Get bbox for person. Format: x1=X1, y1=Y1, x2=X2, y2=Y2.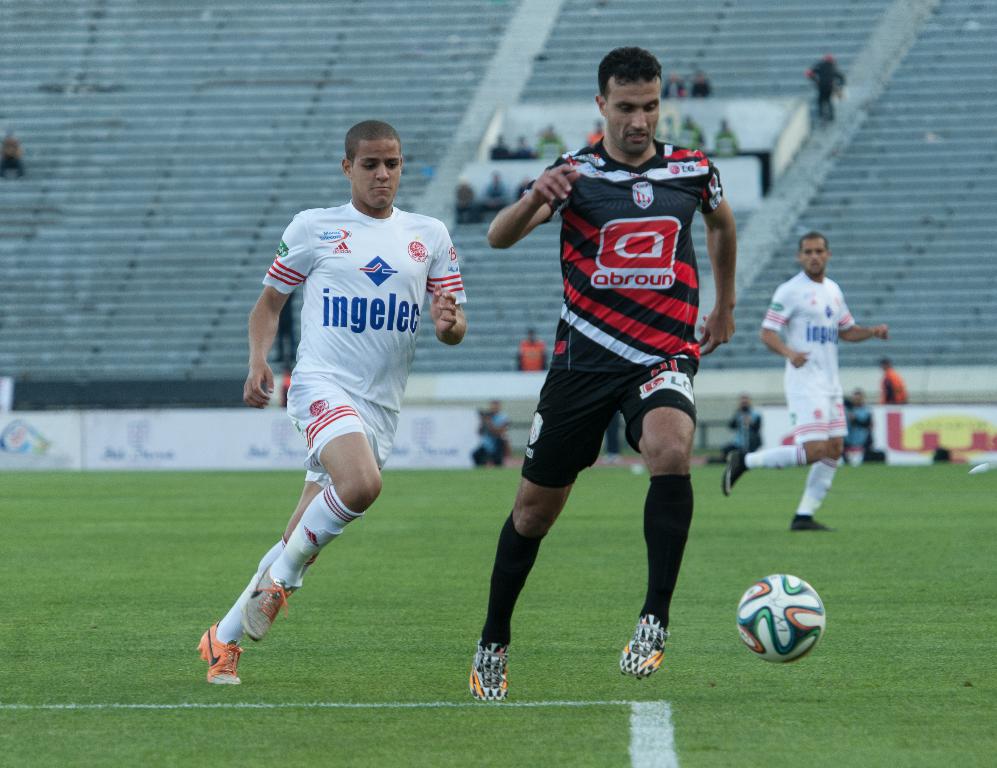
x1=718, y1=391, x2=761, y2=460.
